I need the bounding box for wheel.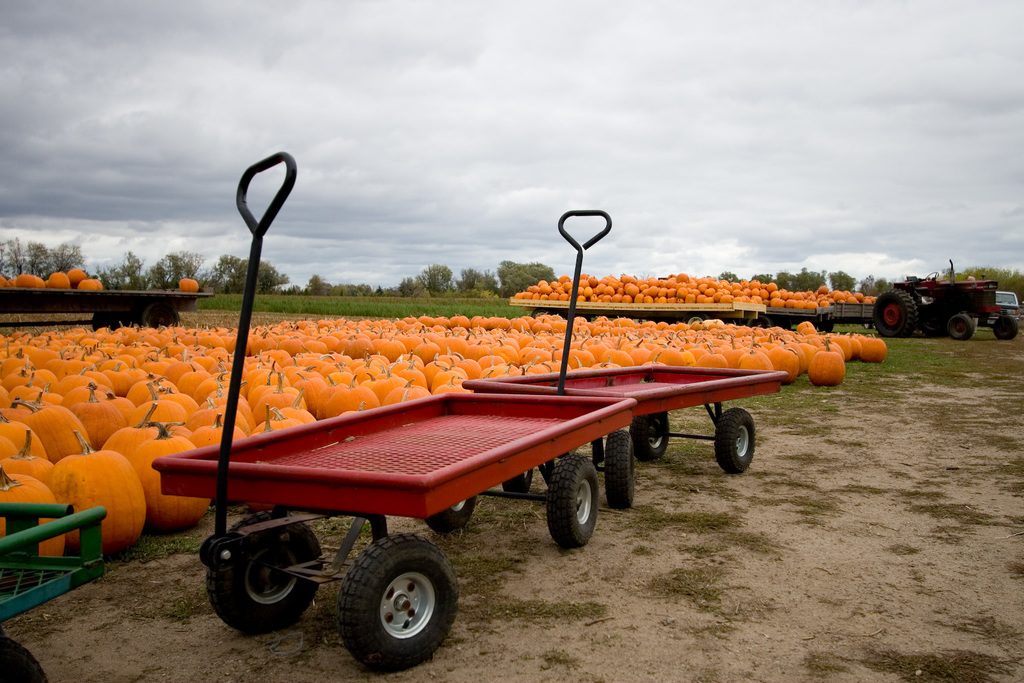
Here it is: region(0, 635, 48, 682).
